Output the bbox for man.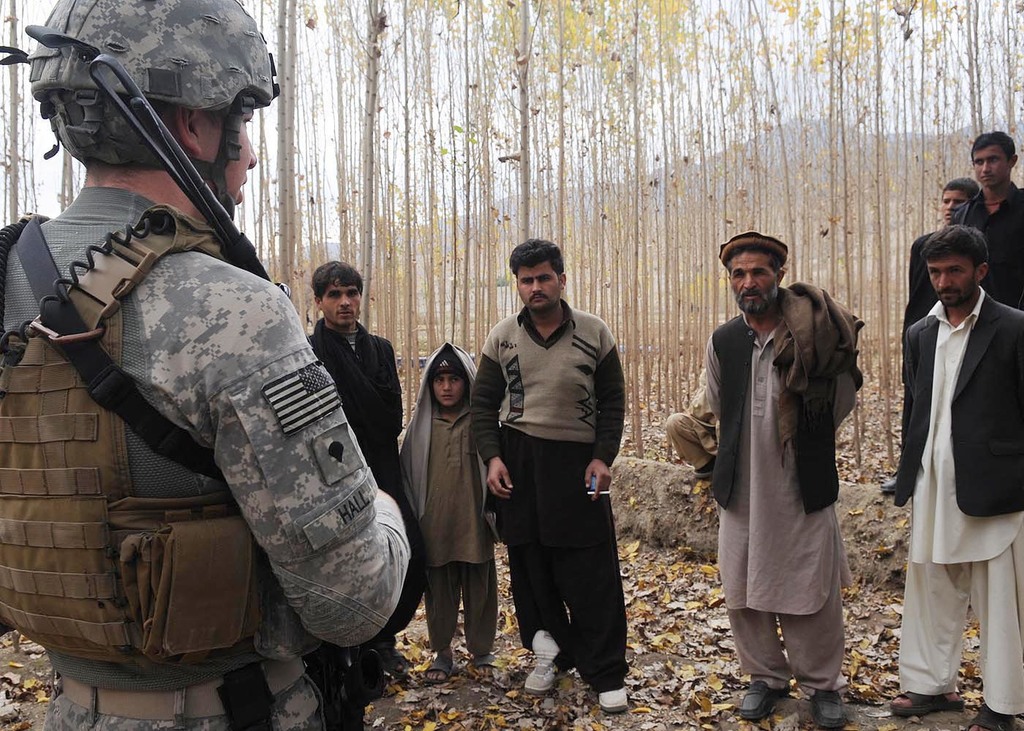
bbox(882, 224, 1018, 730).
